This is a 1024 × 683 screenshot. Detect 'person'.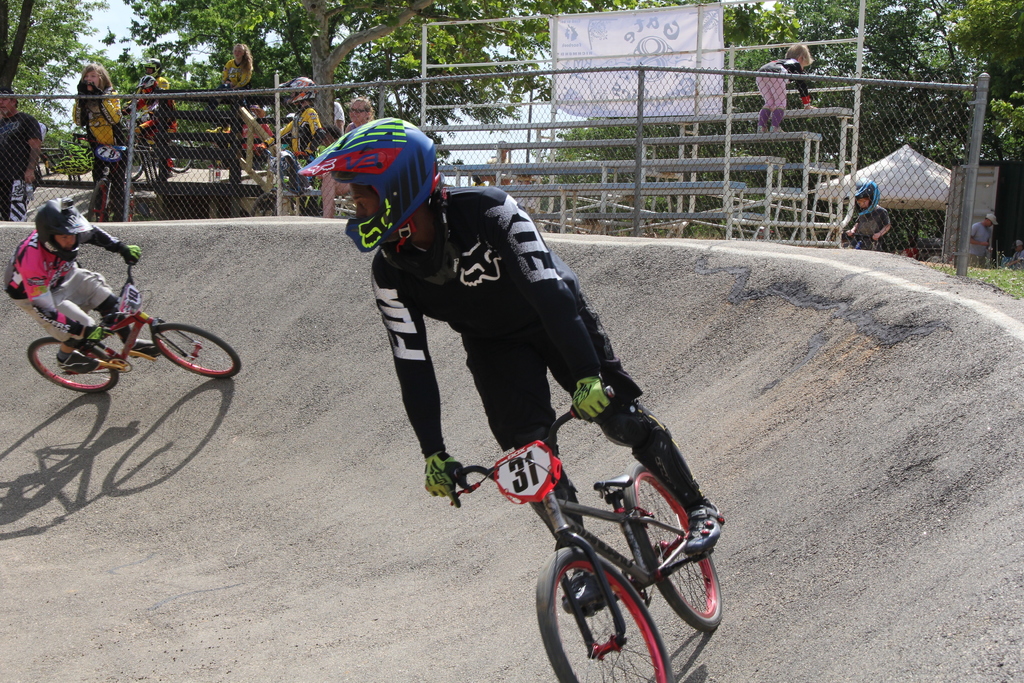
bbox=(1011, 240, 1023, 263).
